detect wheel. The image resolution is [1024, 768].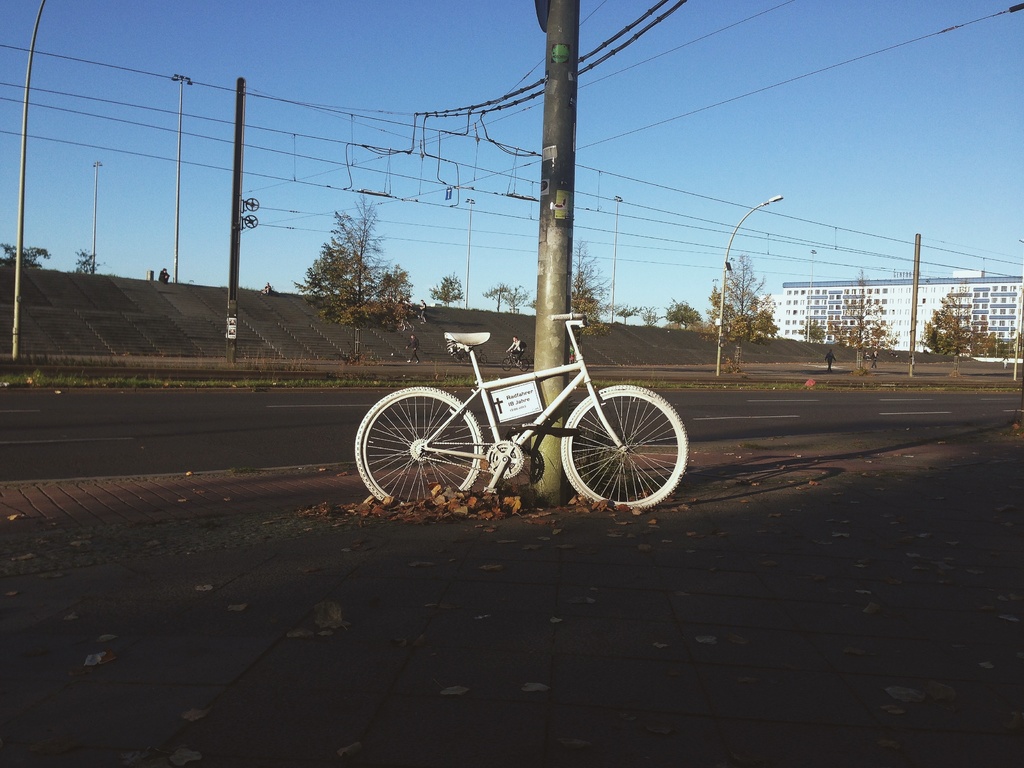
(451, 353, 464, 364).
